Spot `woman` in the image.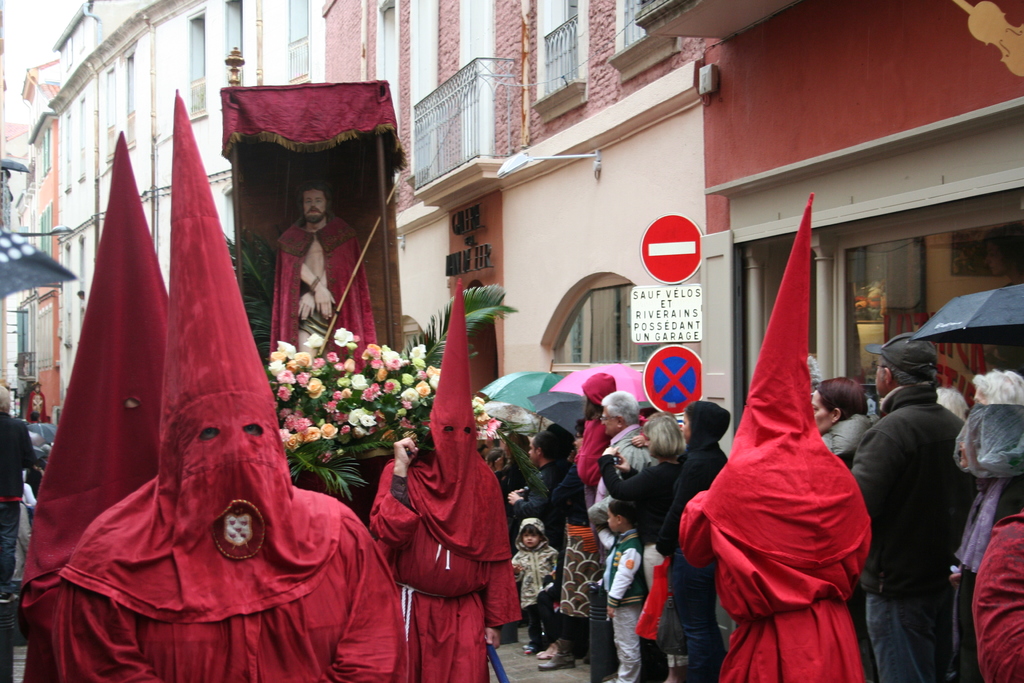
`woman` found at l=596, t=412, r=684, b=586.
